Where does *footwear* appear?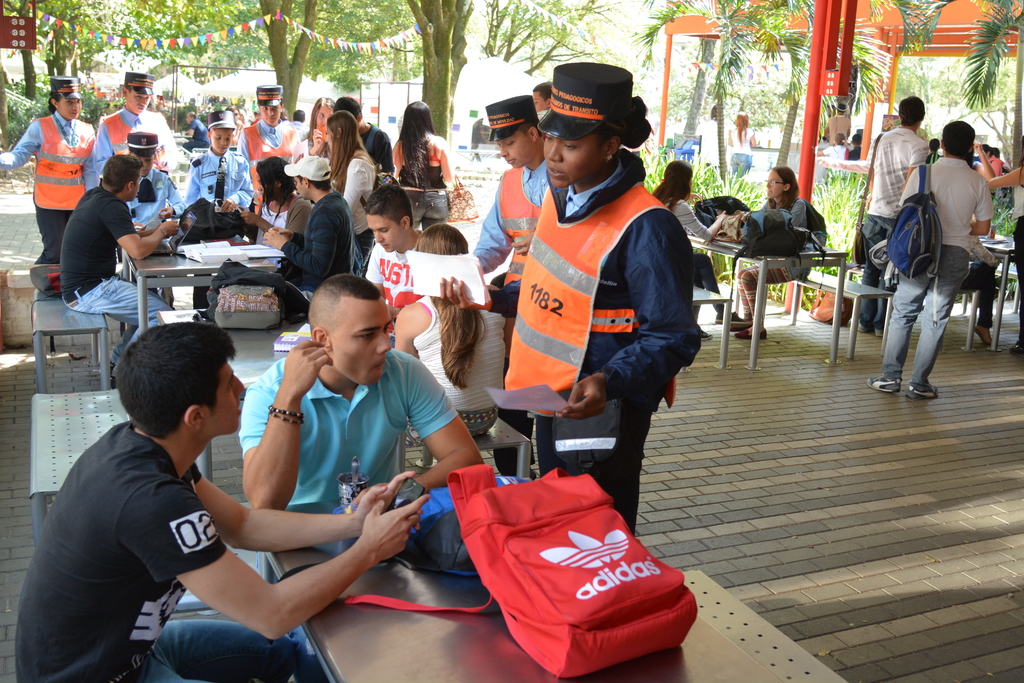
Appears at [700, 326, 715, 340].
